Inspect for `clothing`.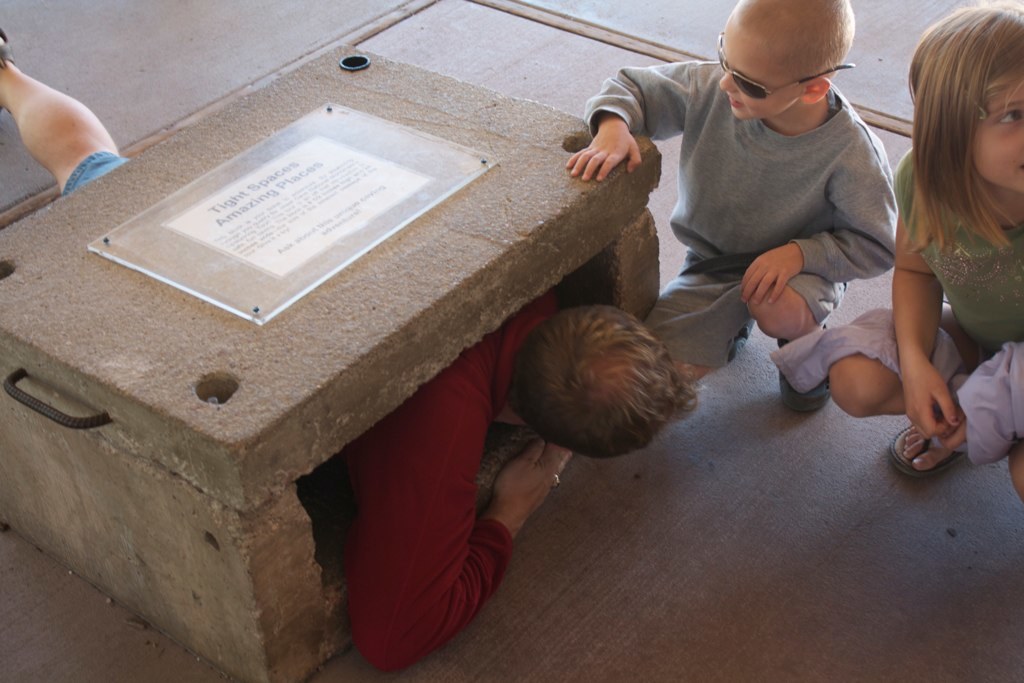
Inspection: x1=326 y1=286 x2=567 y2=682.
